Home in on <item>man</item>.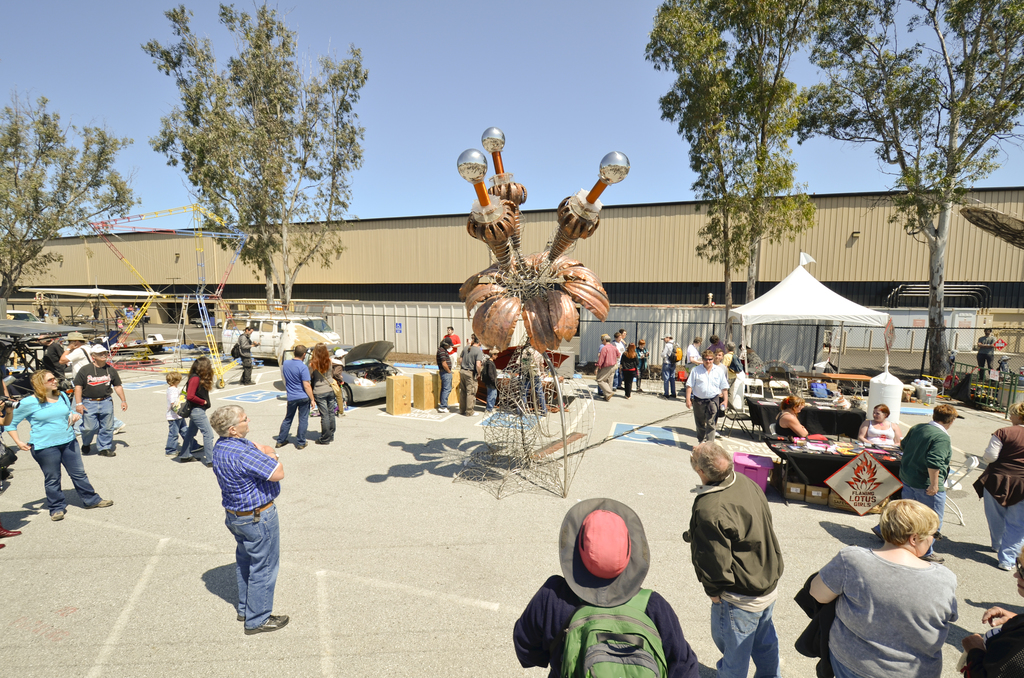
Homed in at {"left": 975, "top": 327, "right": 996, "bottom": 378}.
